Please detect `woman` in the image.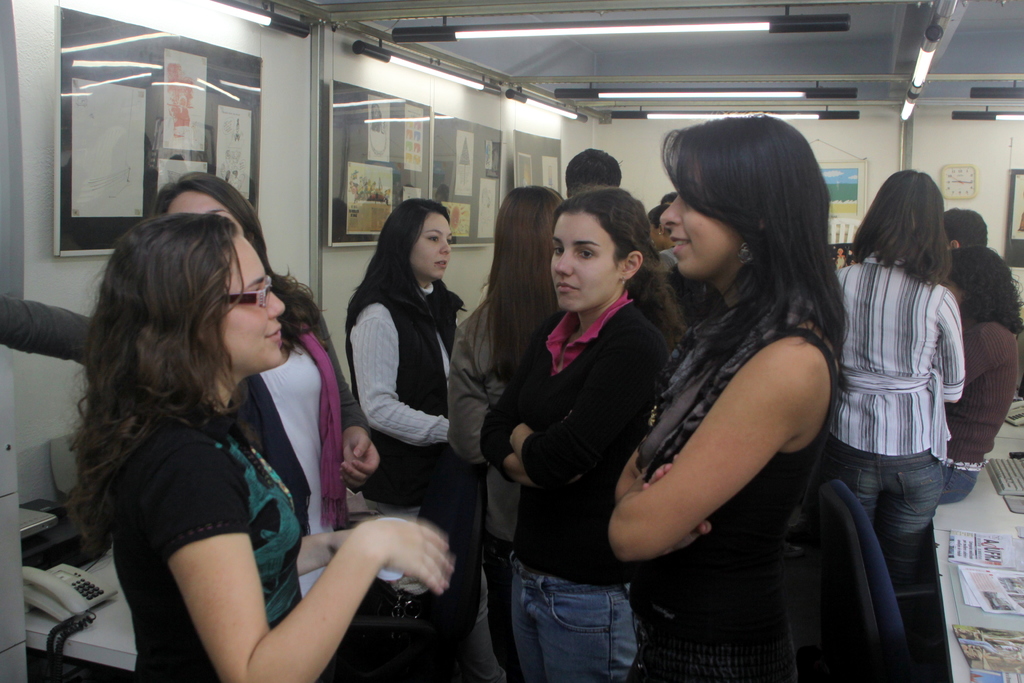
select_region(439, 183, 565, 682).
